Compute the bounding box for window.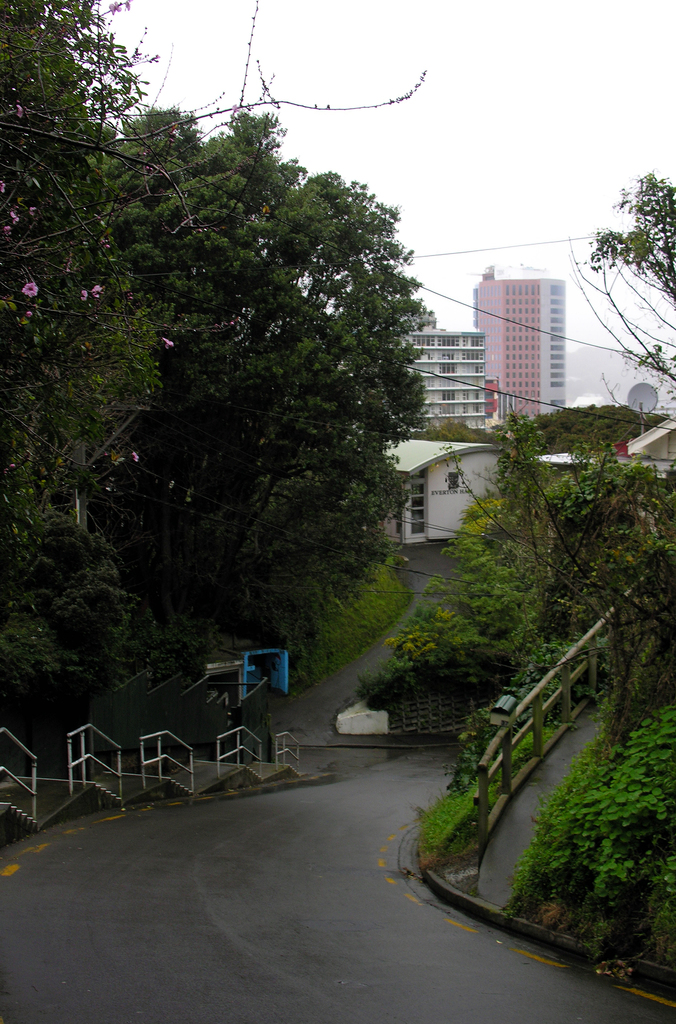
crop(440, 389, 455, 401).
